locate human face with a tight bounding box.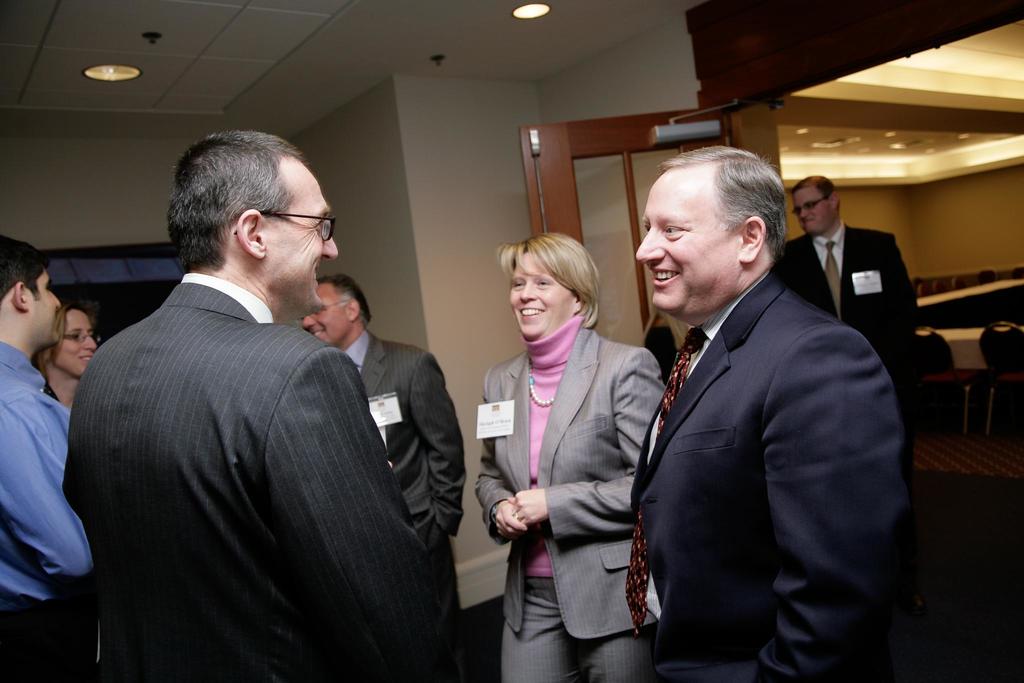
(left=29, top=252, right=71, bottom=365).
